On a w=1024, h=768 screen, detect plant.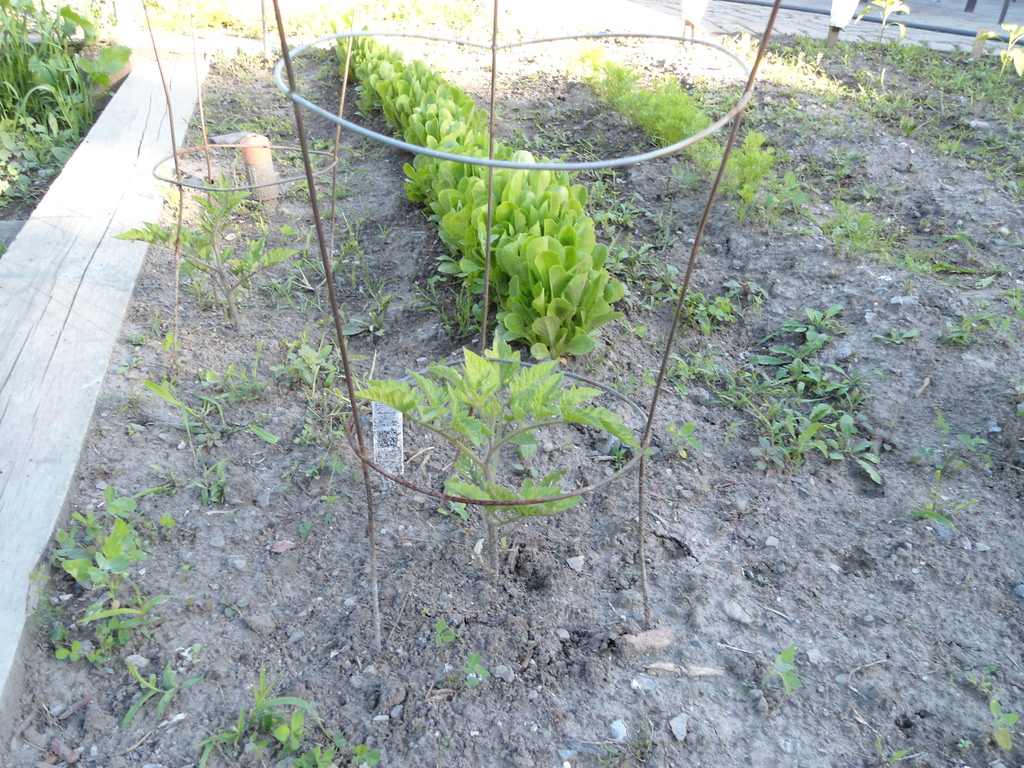
198/664/320/765.
